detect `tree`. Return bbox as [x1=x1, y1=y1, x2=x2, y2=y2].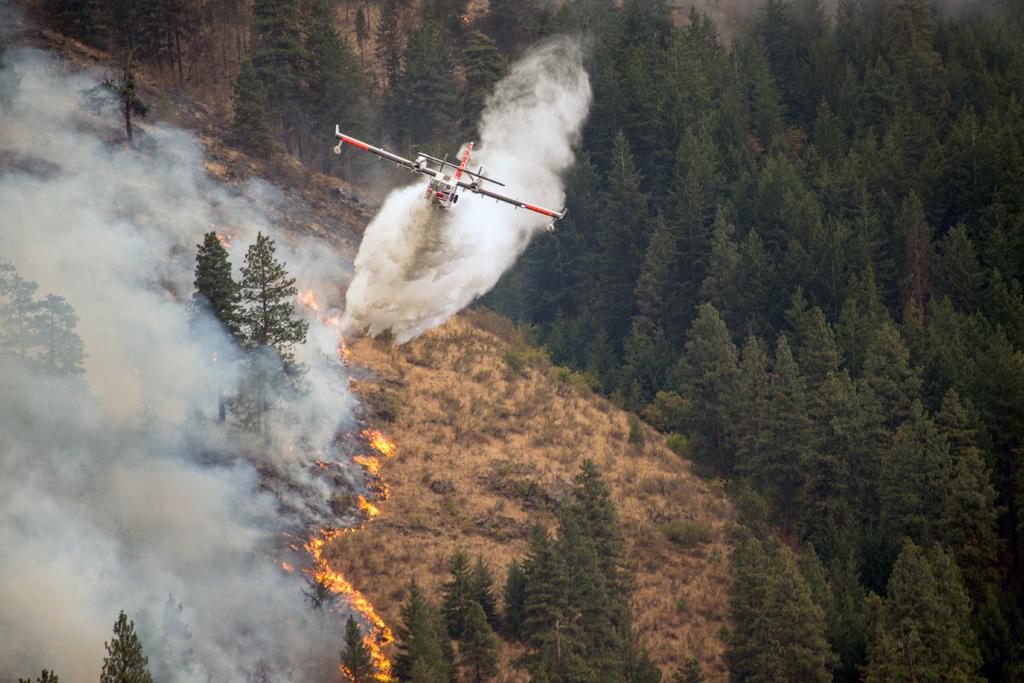
[x1=659, y1=305, x2=738, y2=464].
